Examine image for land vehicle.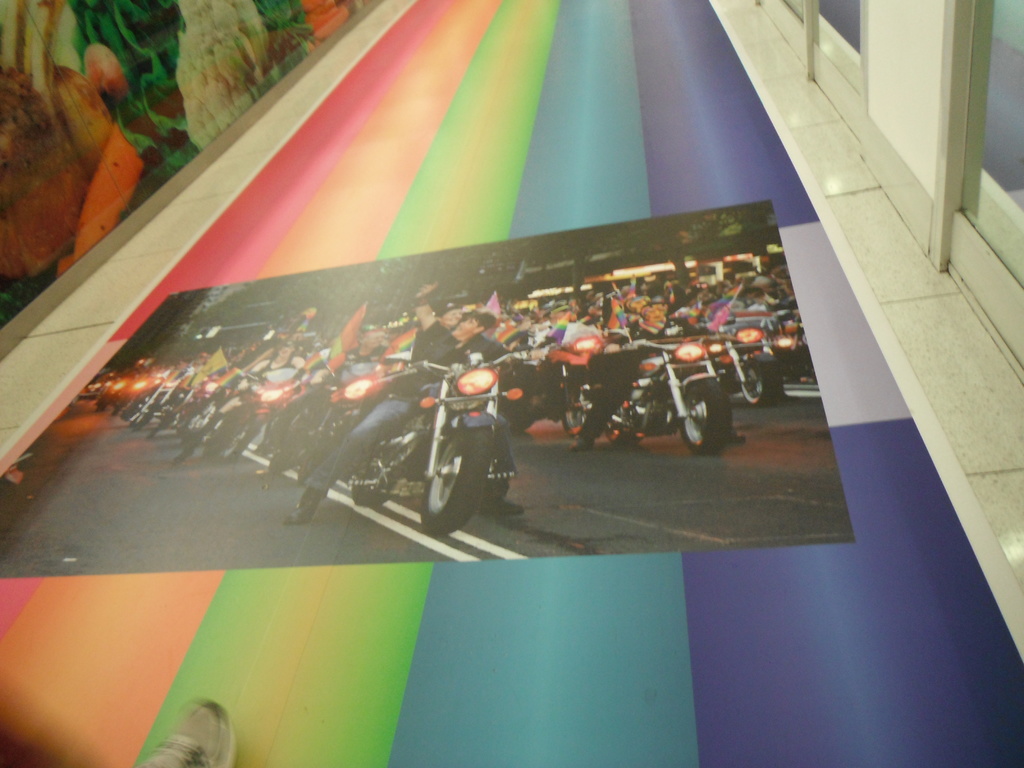
Examination result: bbox=[386, 360, 520, 535].
